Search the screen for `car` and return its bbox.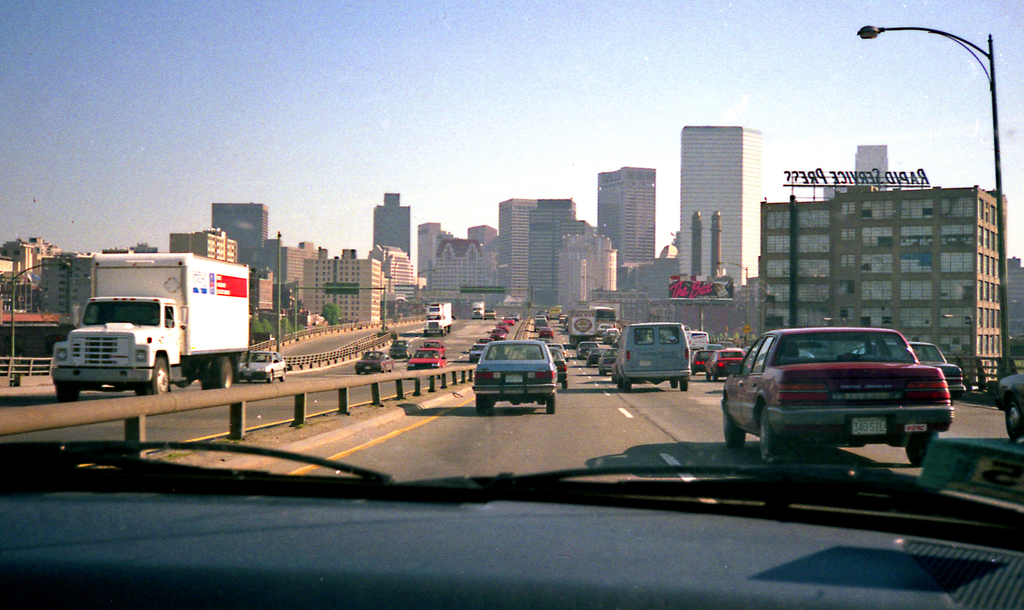
Found: locate(721, 340, 737, 348).
